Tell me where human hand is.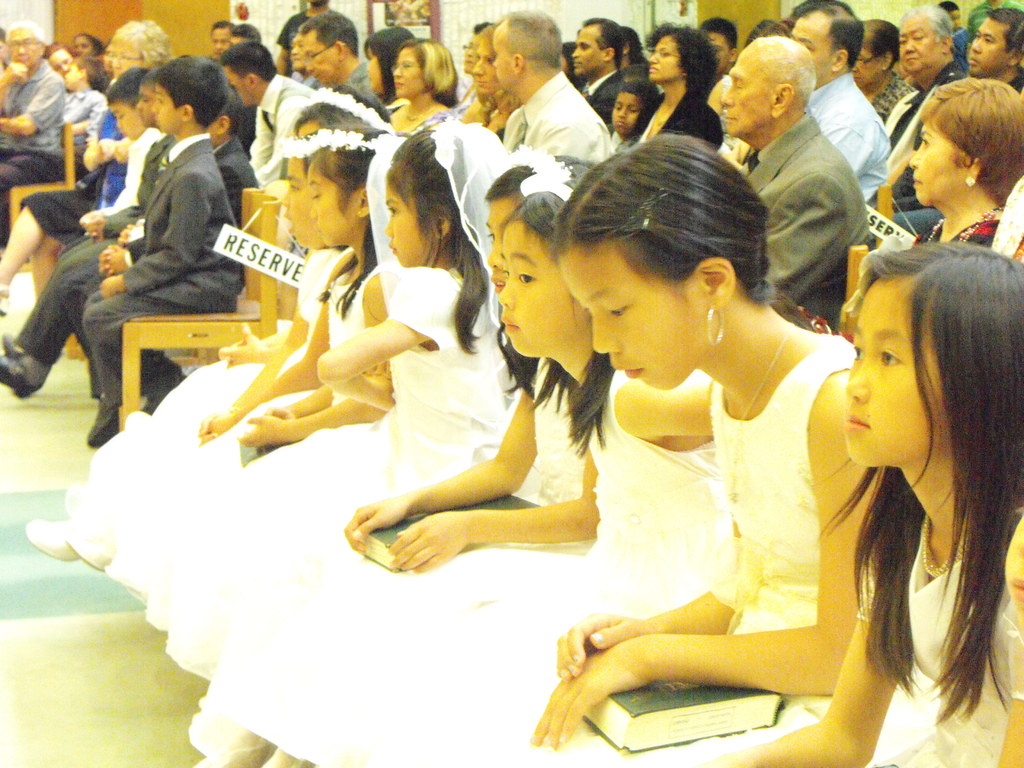
human hand is at bbox=[198, 412, 223, 445].
